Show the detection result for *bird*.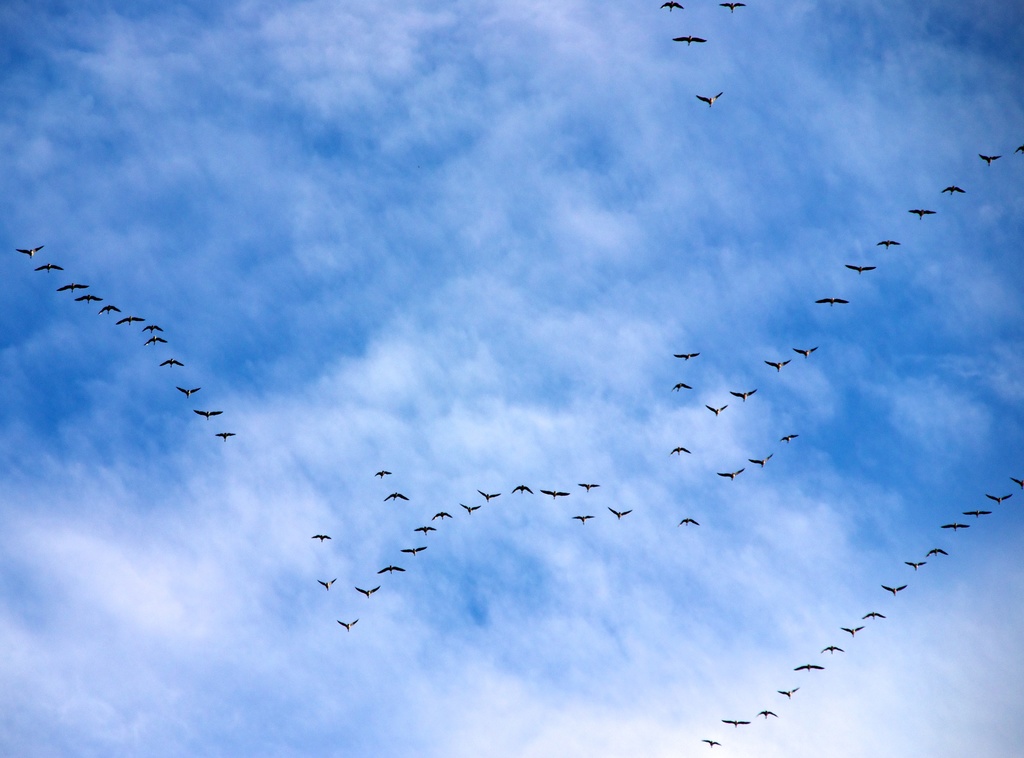
Rect(863, 612, 886, 618).
